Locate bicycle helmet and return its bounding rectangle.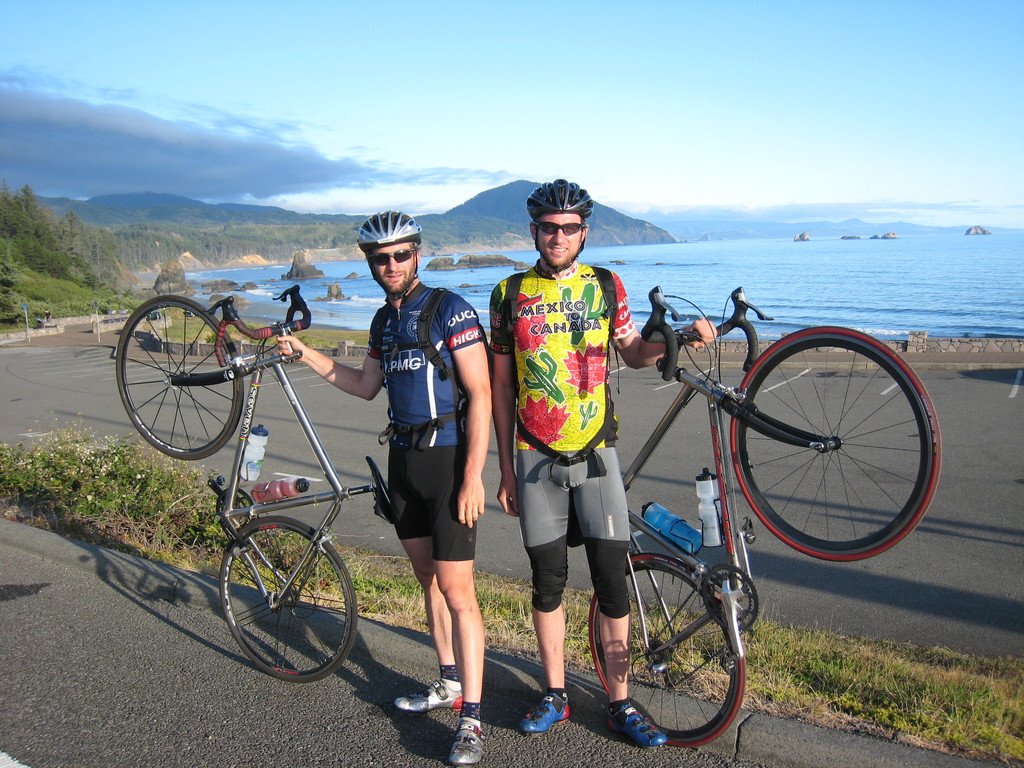
<bbox>525, 178, 592, 269</bbox>.
